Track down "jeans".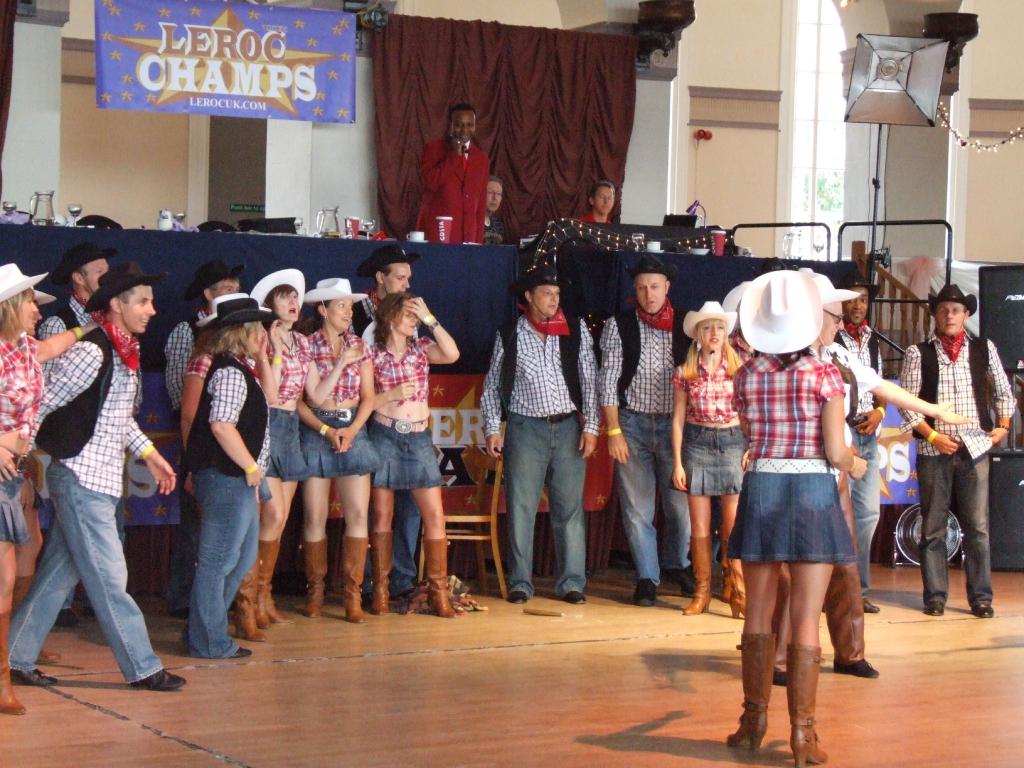
Tracked to x1=8, y1=457, x2=177, y2=666.
